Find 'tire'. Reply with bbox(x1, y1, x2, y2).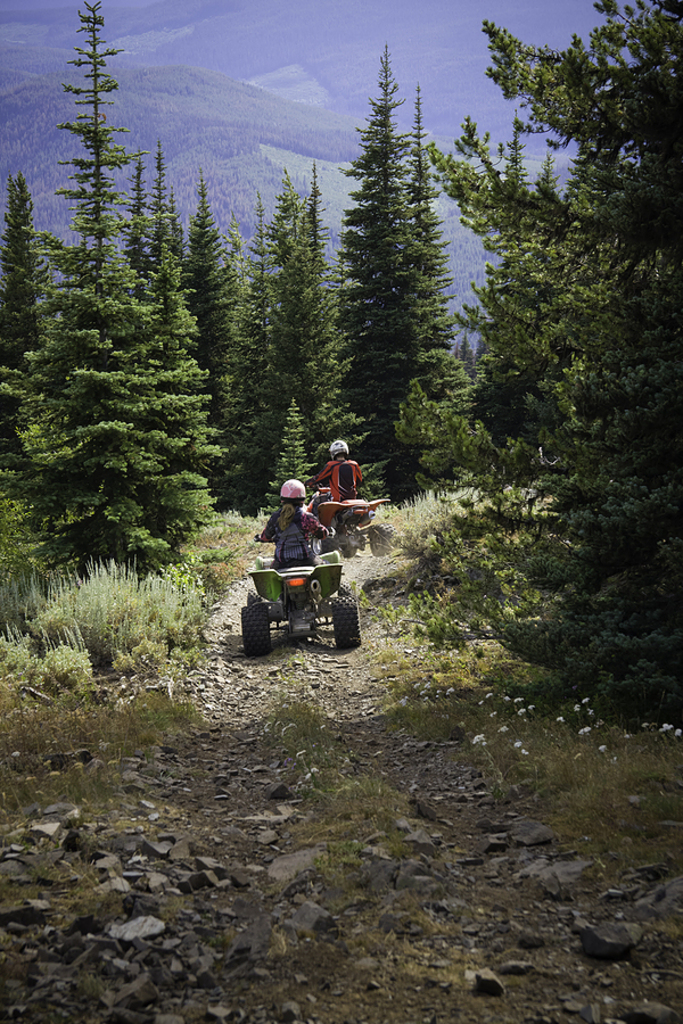
bbox(248, 586, 265, 602).
